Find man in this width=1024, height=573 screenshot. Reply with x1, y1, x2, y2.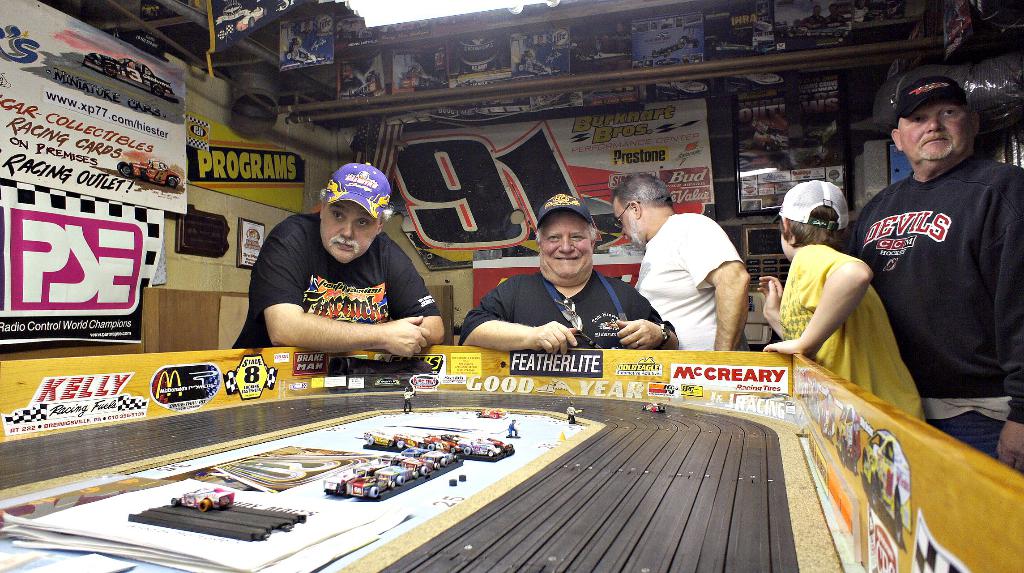
613, 177, 772, 349.
